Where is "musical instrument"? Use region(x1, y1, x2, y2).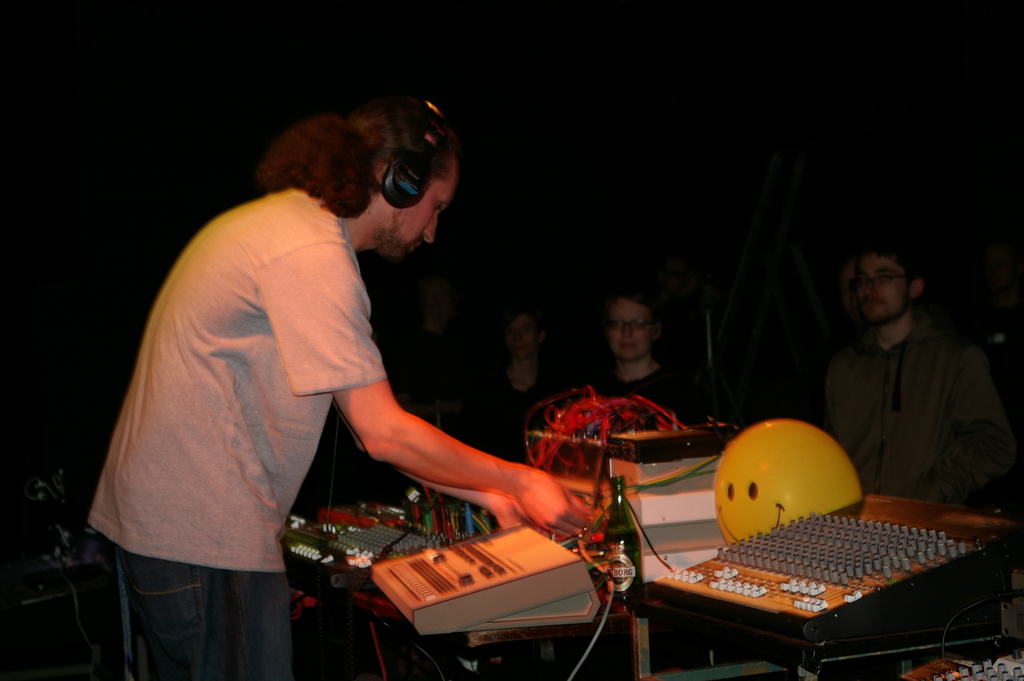
region(610, 493, 1023, 675).
